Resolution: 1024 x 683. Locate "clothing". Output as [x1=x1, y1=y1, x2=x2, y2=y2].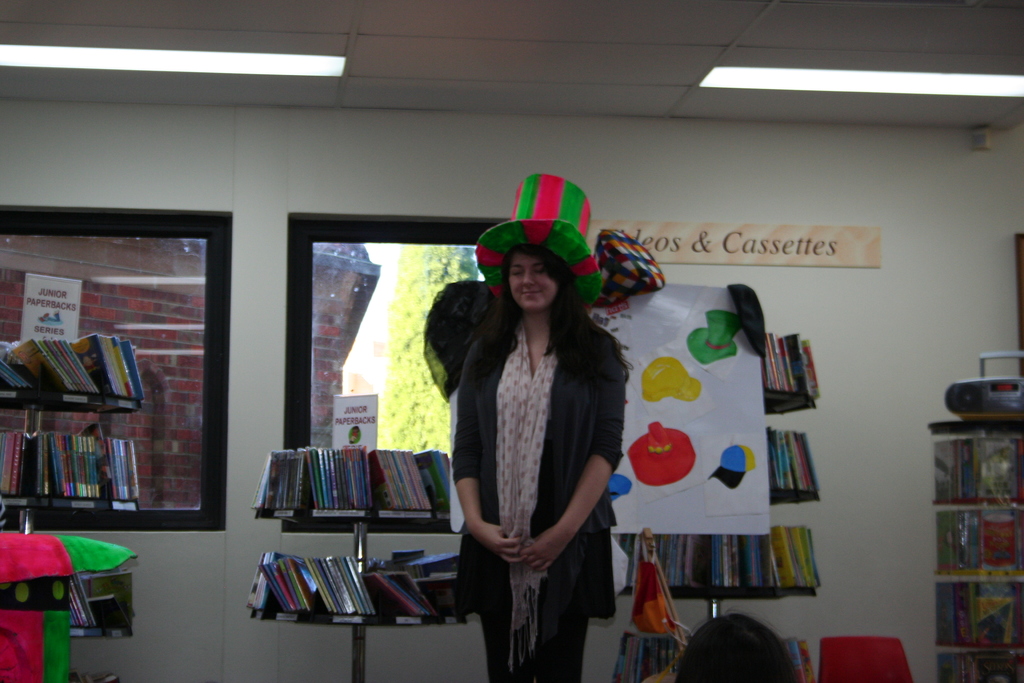
[x1=438, y1=261, x2=639, y2=653].
